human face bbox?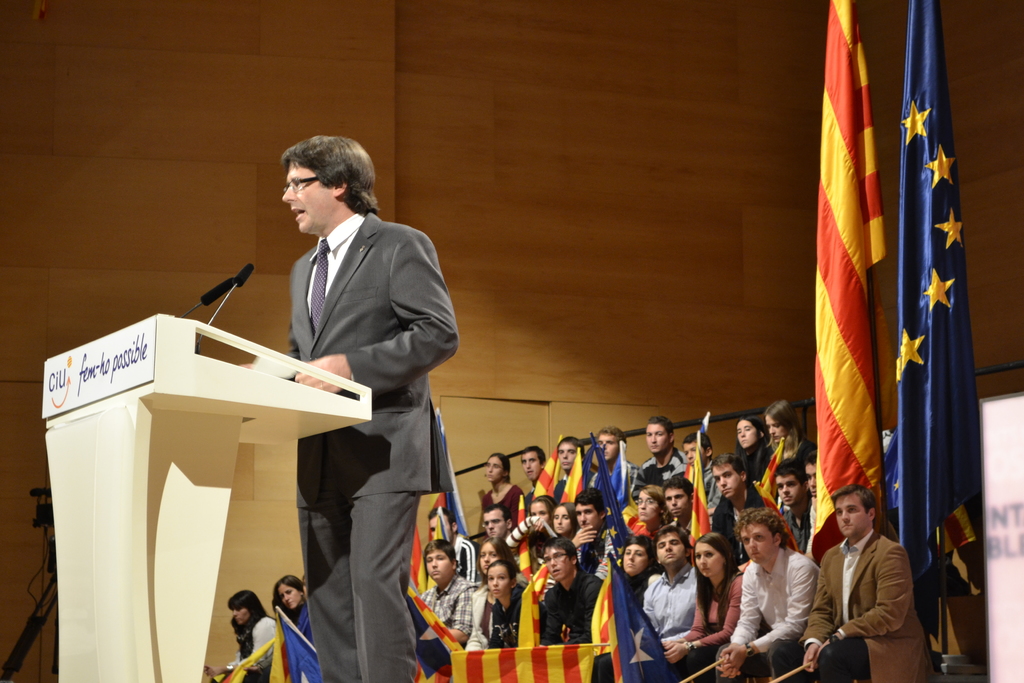
282, 160, 336, 231
